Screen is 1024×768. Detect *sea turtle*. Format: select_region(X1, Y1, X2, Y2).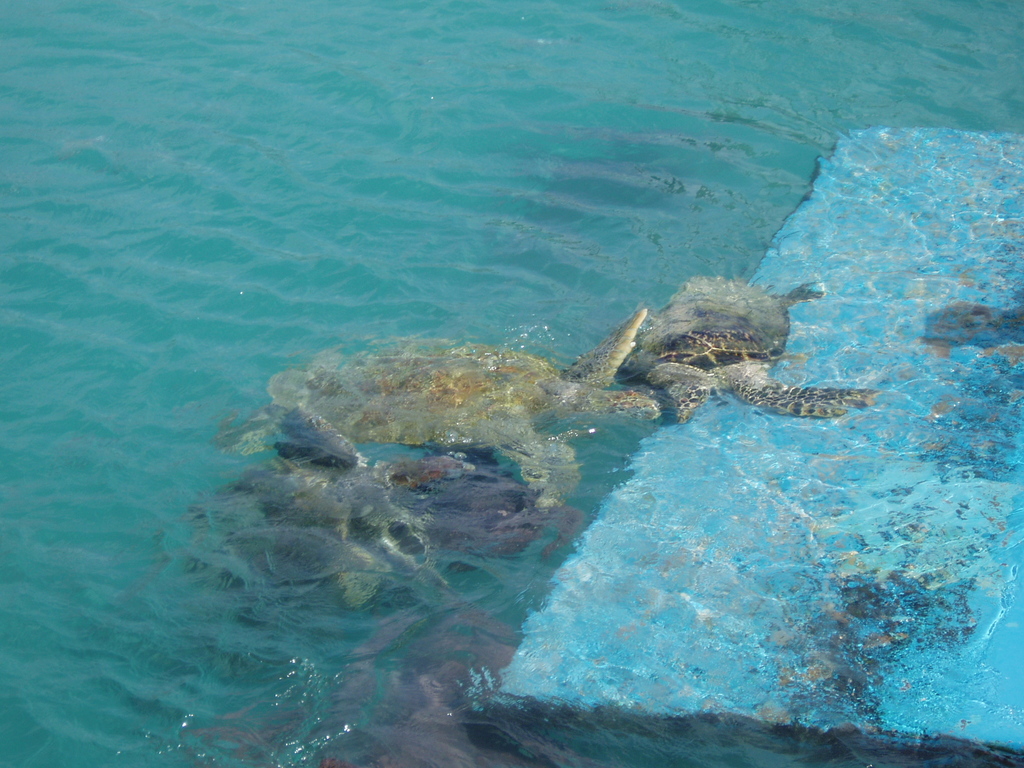
select_region(611, 267, 879, 423).
